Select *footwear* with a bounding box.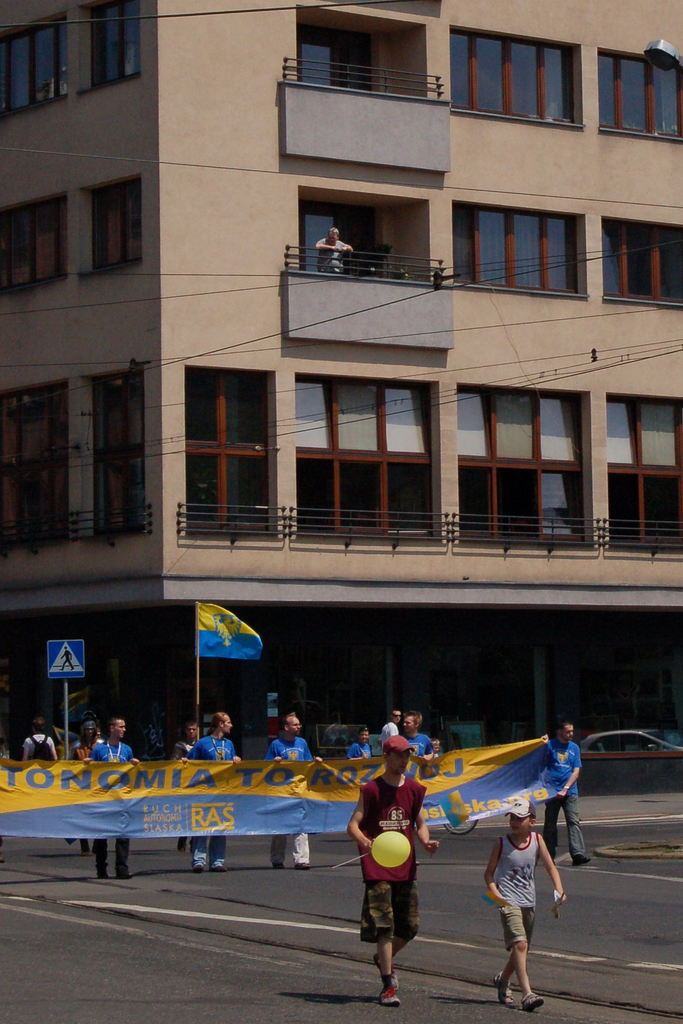
x1=381 y1=988 x2=402 y2=1007.
